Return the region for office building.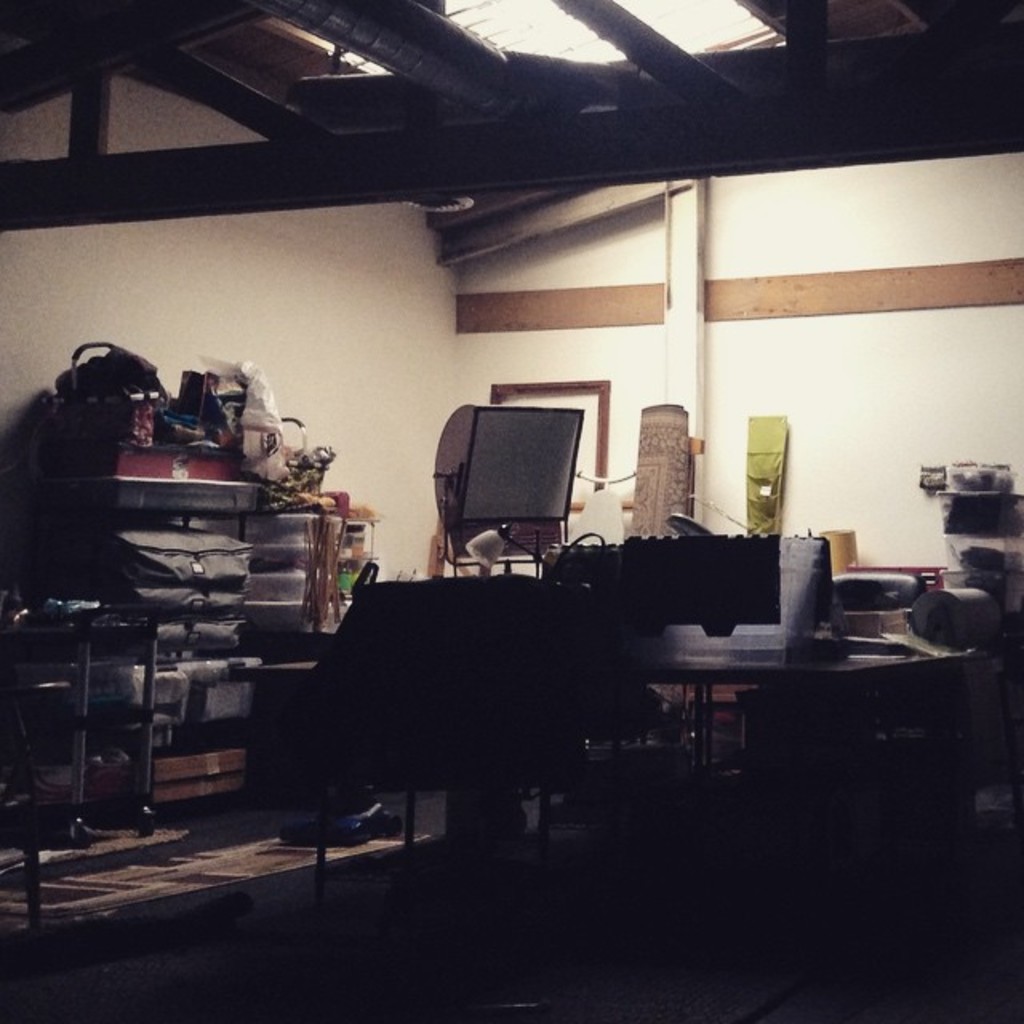
0:0:1022:1022.
